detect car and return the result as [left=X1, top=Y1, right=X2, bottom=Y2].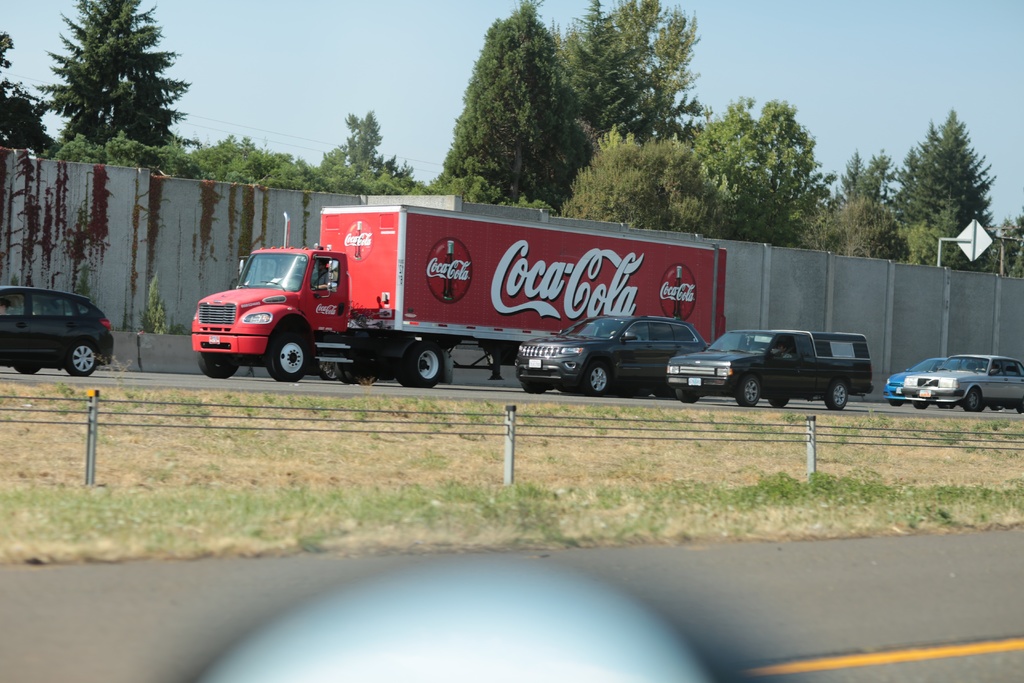
[left=883, top=355, right=972, bottom=413].
